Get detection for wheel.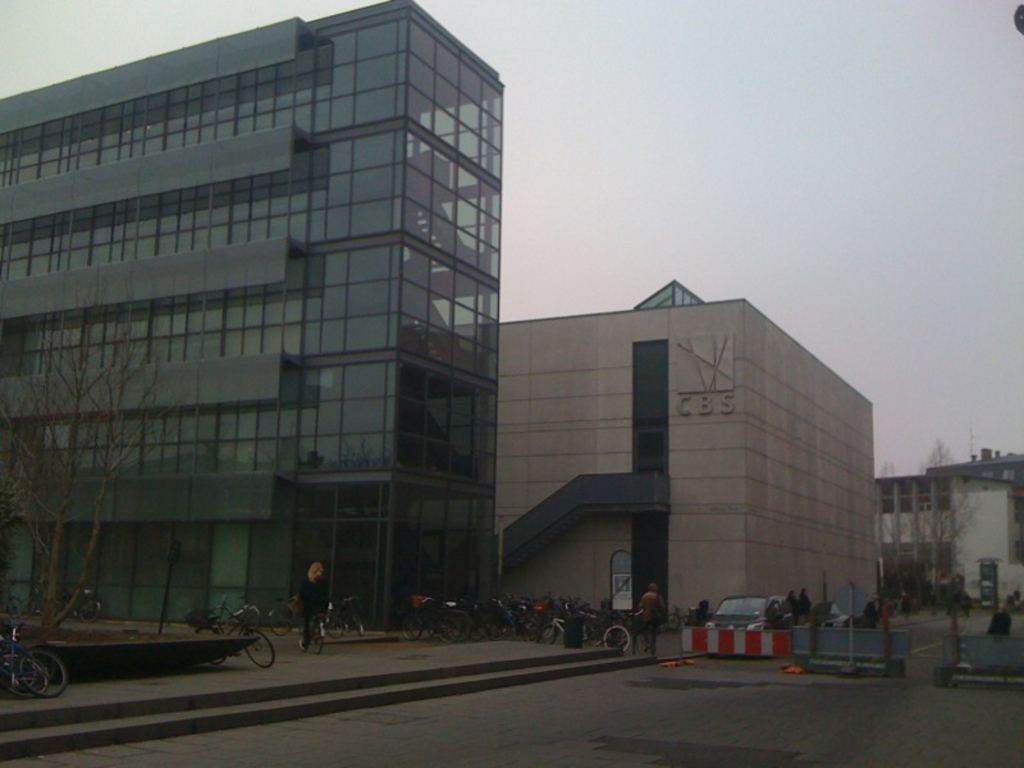
Detection: x1=297 y1=626 x2=307 y2=653.
